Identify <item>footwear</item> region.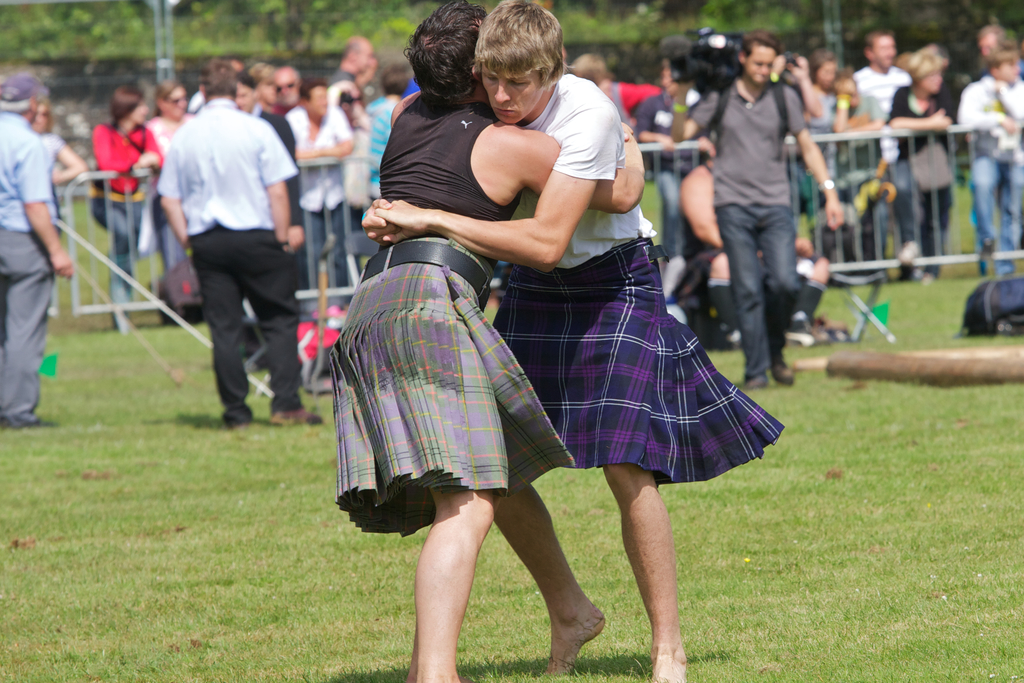
Region: (left=269, top=401, right=326, bottom=425).
